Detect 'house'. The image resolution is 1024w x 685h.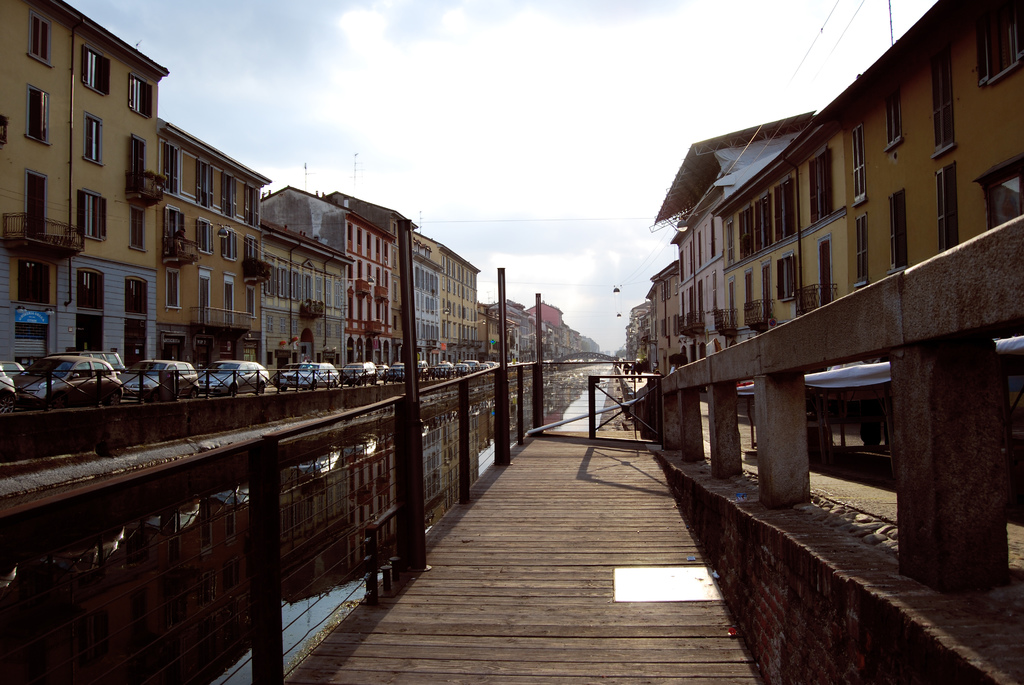
(419,258,445,363).
